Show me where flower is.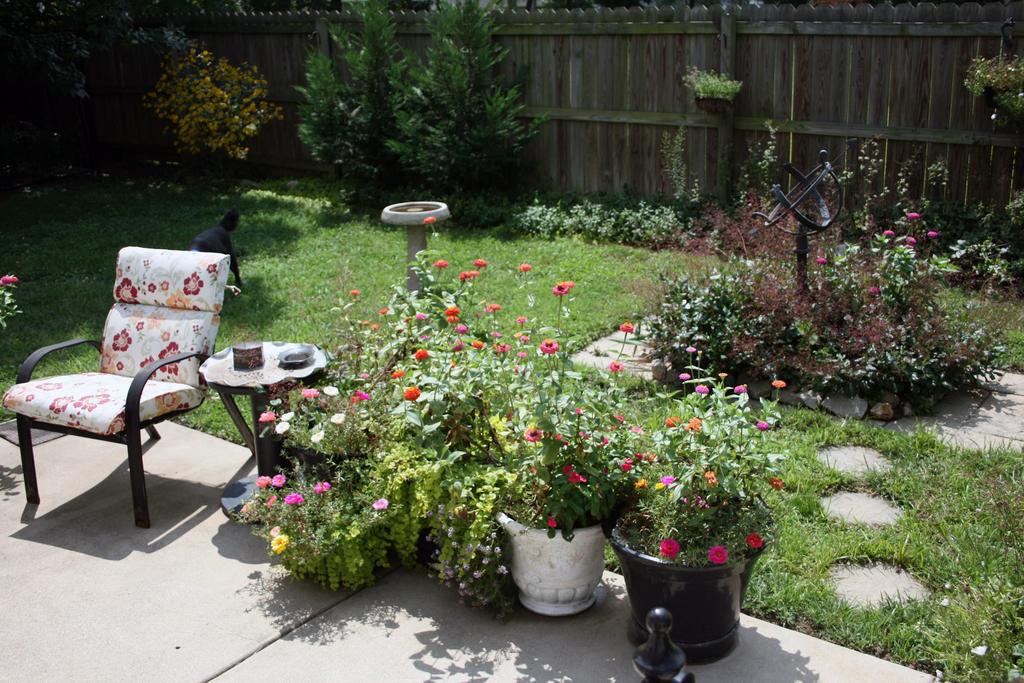
flower is at rect(468, 338, 486, 350).
